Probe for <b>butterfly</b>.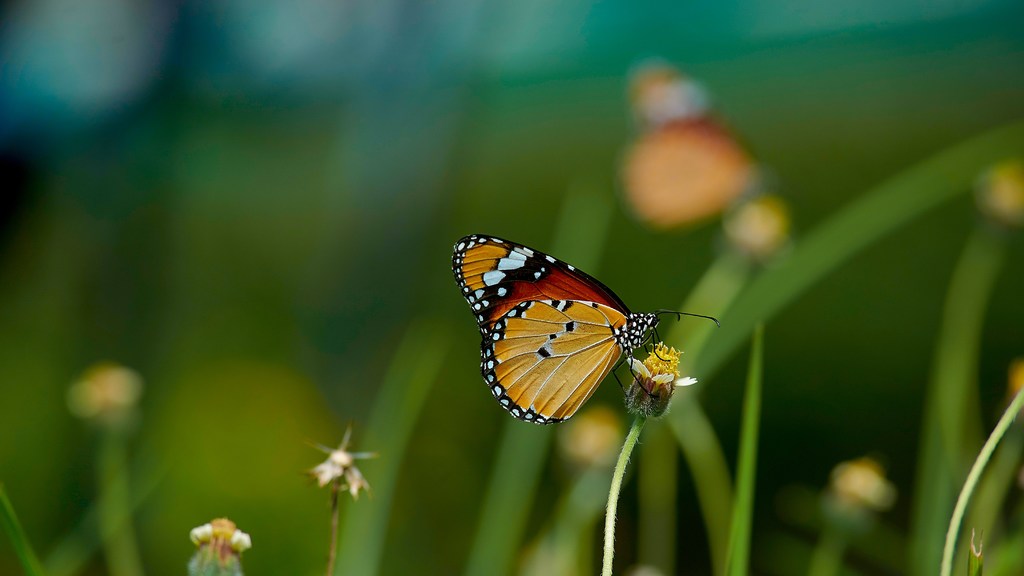
Probe result: 455 235 726 418.
